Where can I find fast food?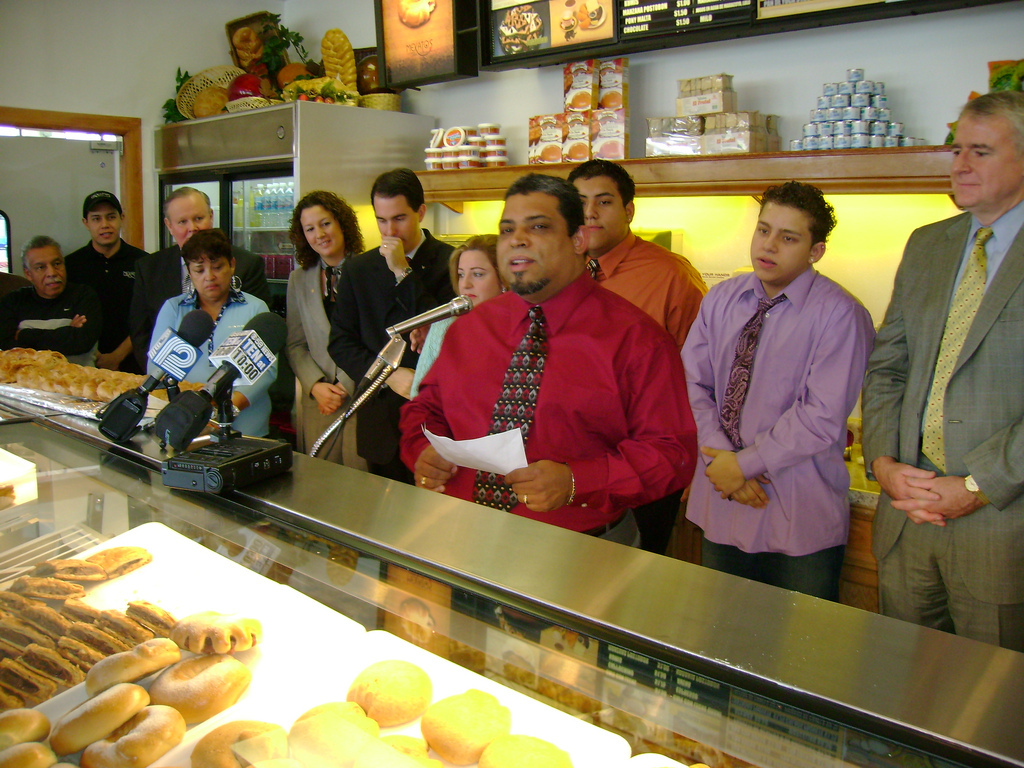
You can find it at [0, 704, 49, 752].
